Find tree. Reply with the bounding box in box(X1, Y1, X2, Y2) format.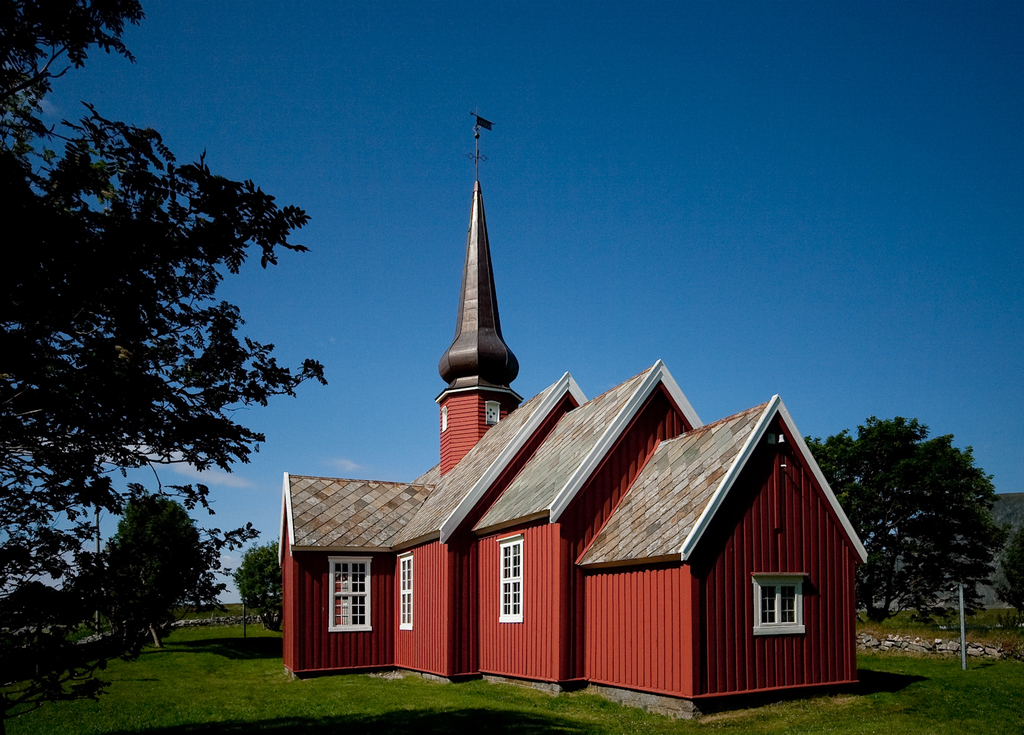
box(24, 81, 305, 689).
